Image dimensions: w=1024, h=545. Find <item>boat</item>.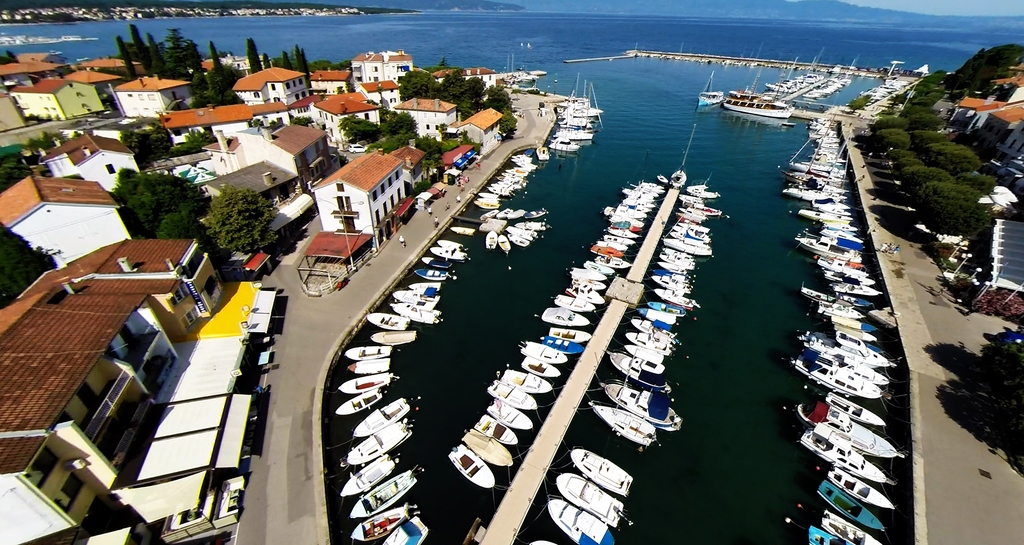
<box>513,233,526,245</box>.
